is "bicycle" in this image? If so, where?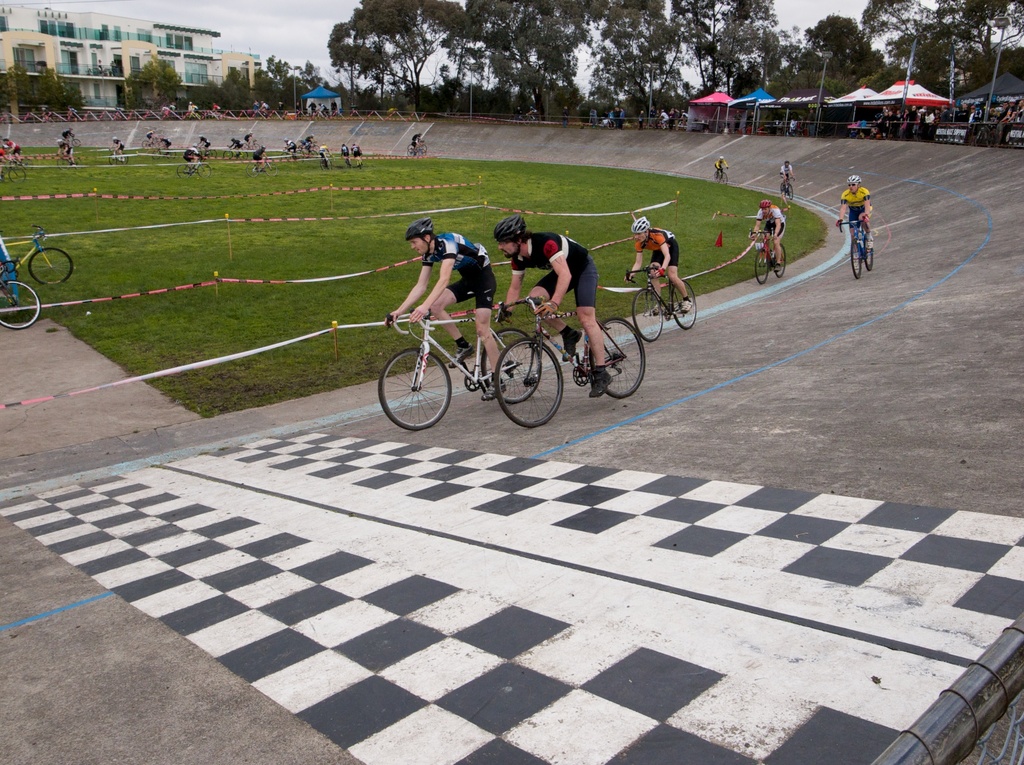
Yes, at 508 114 523 126.
